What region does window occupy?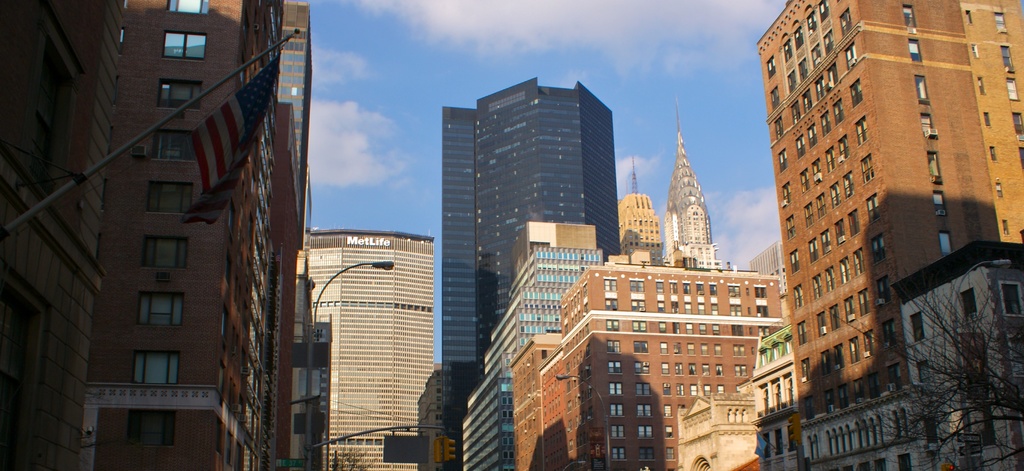
select_region(633, 341, 648, 353).
